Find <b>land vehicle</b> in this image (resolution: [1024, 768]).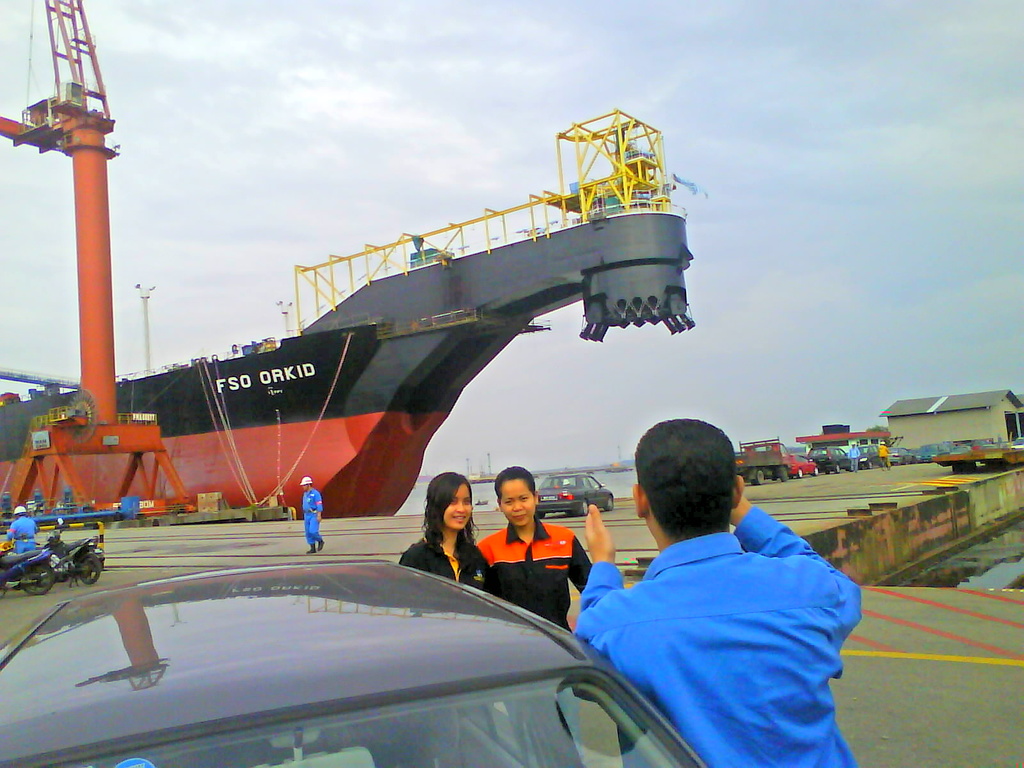
box=[787, 452, 820, 477].
